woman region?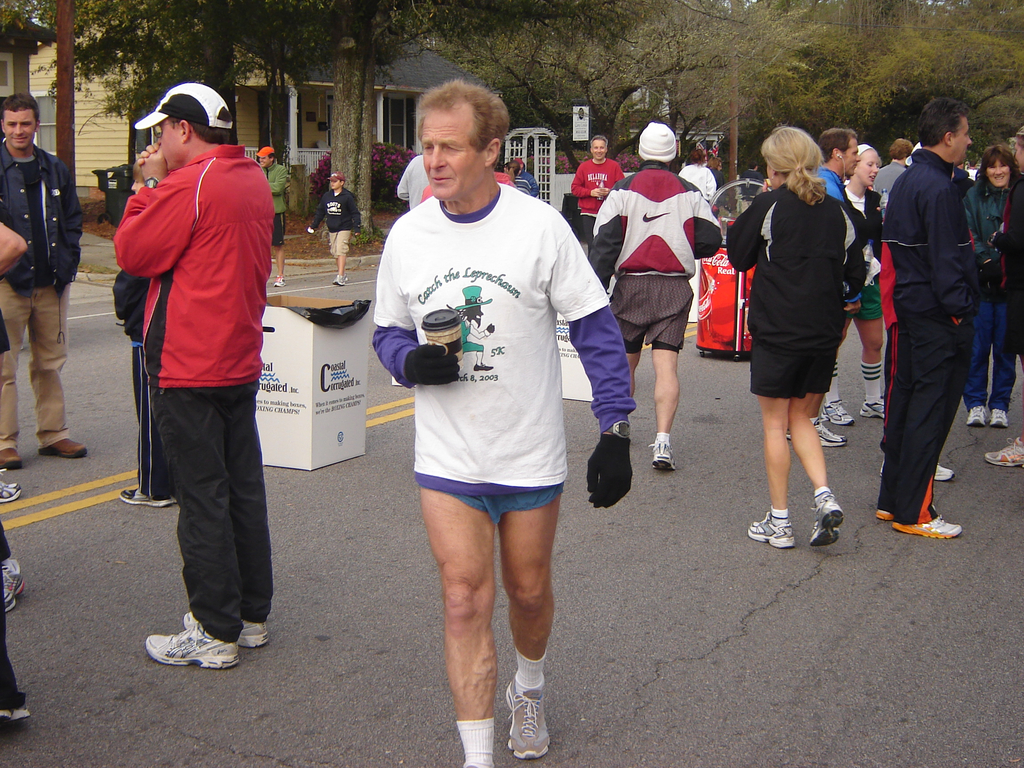
[left=739, top=131, right=874, bottom=550]
